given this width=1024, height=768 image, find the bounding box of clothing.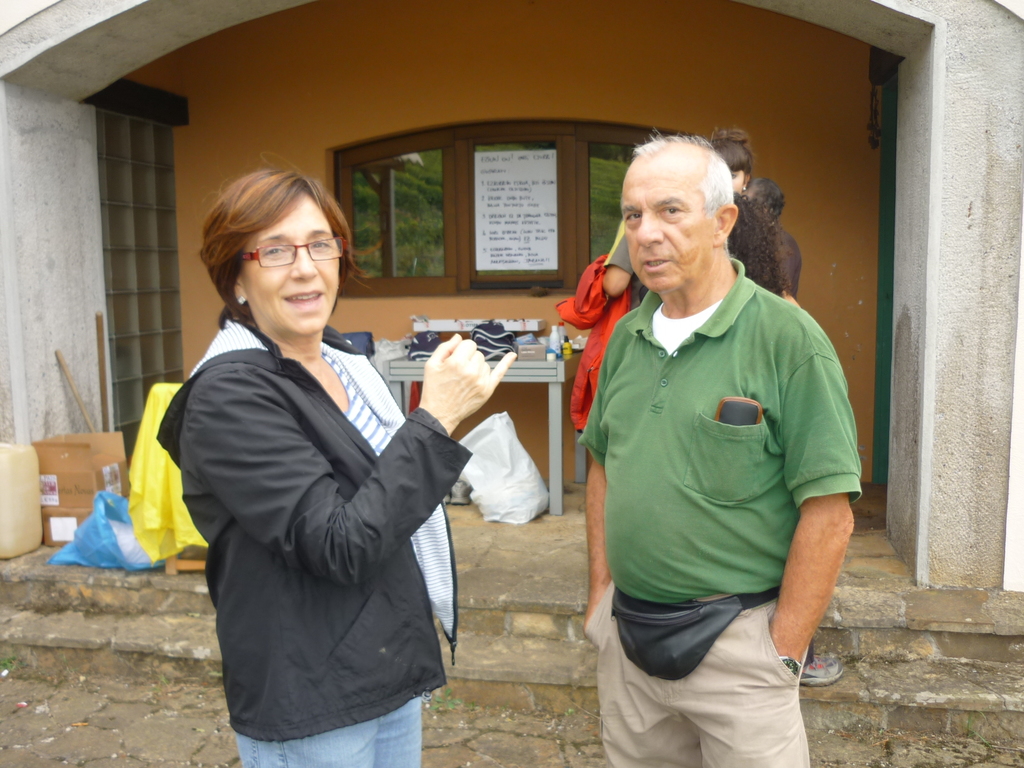
{"x1": 577, "y1": 259, "x2": 864, "y2": 767}.
